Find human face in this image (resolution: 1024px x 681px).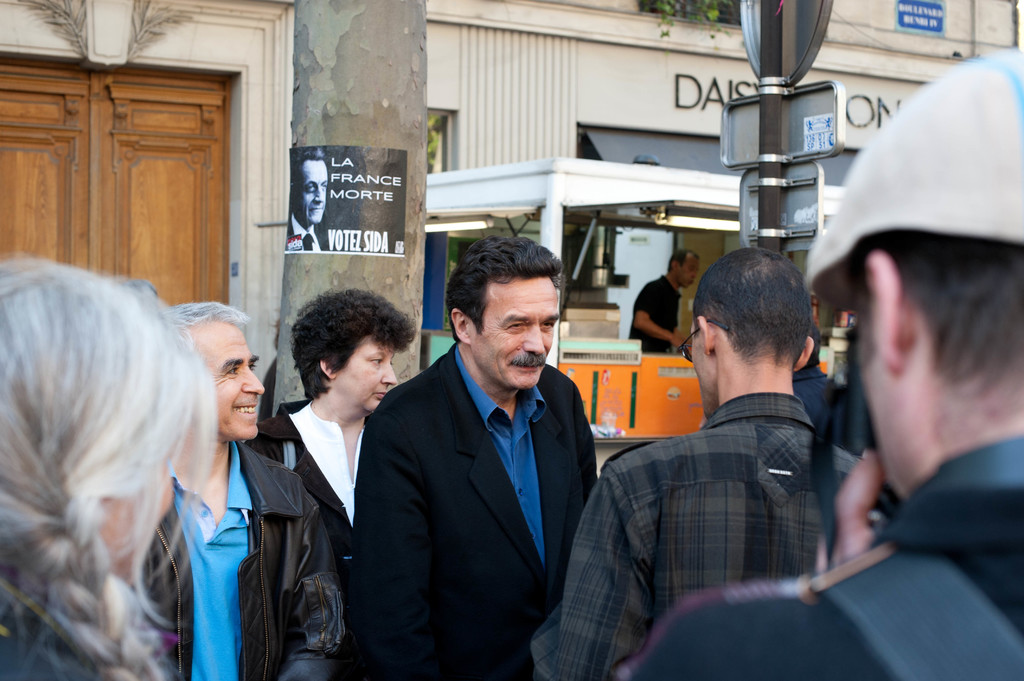
680:250:702:283.
